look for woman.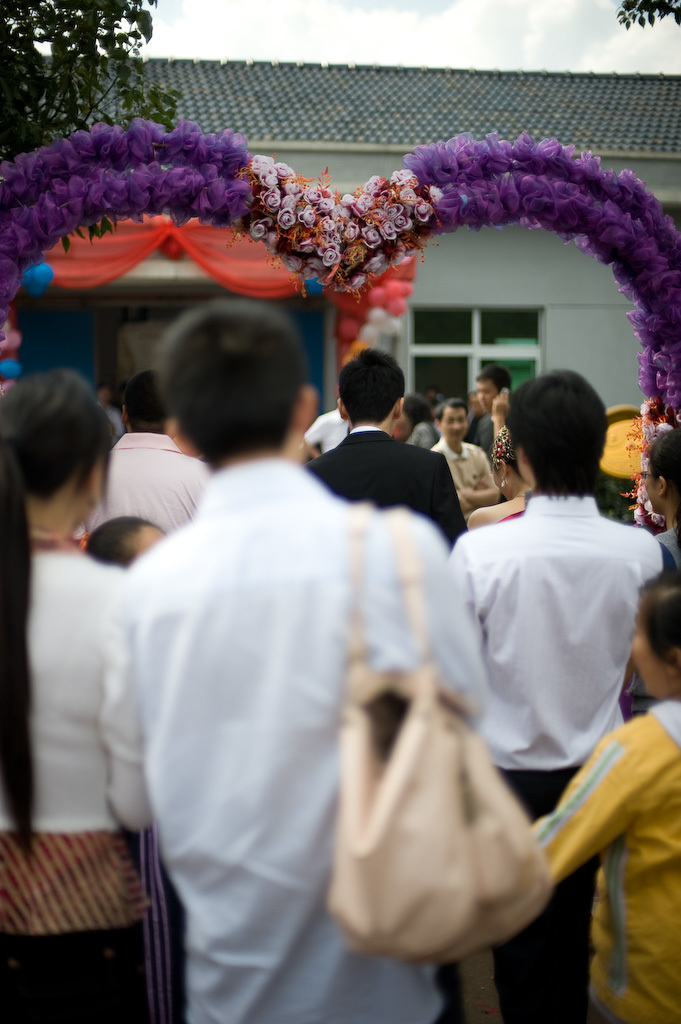
Found: 0 362 160 1023.
